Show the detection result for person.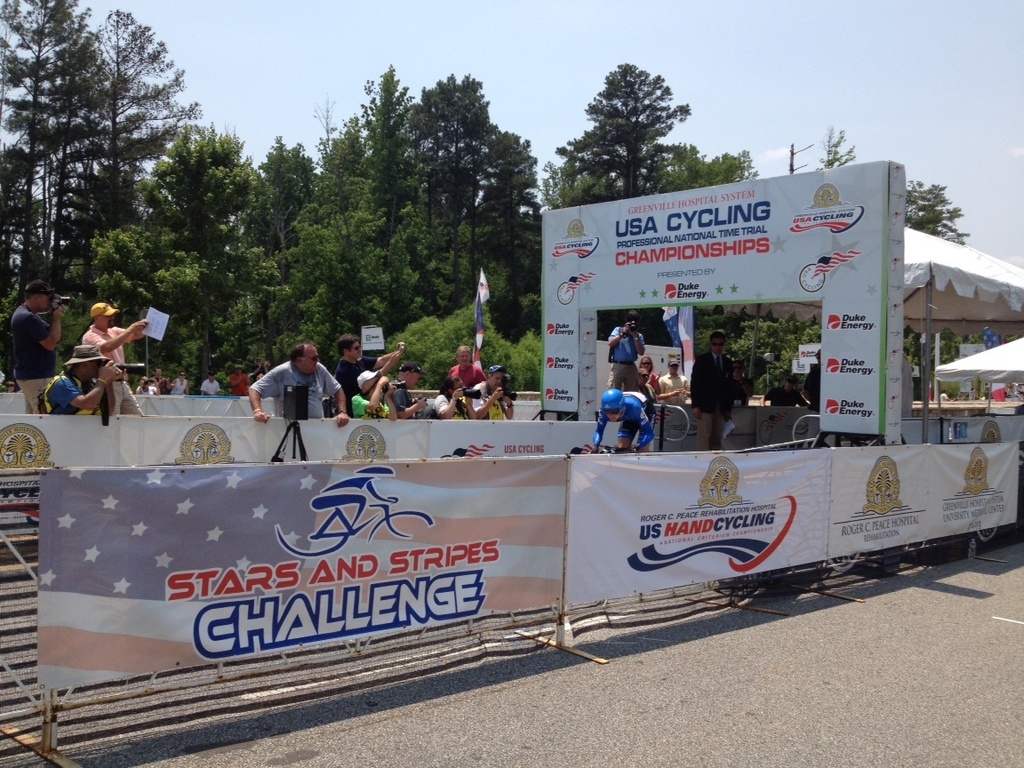
(248, 342, 350, 428).
